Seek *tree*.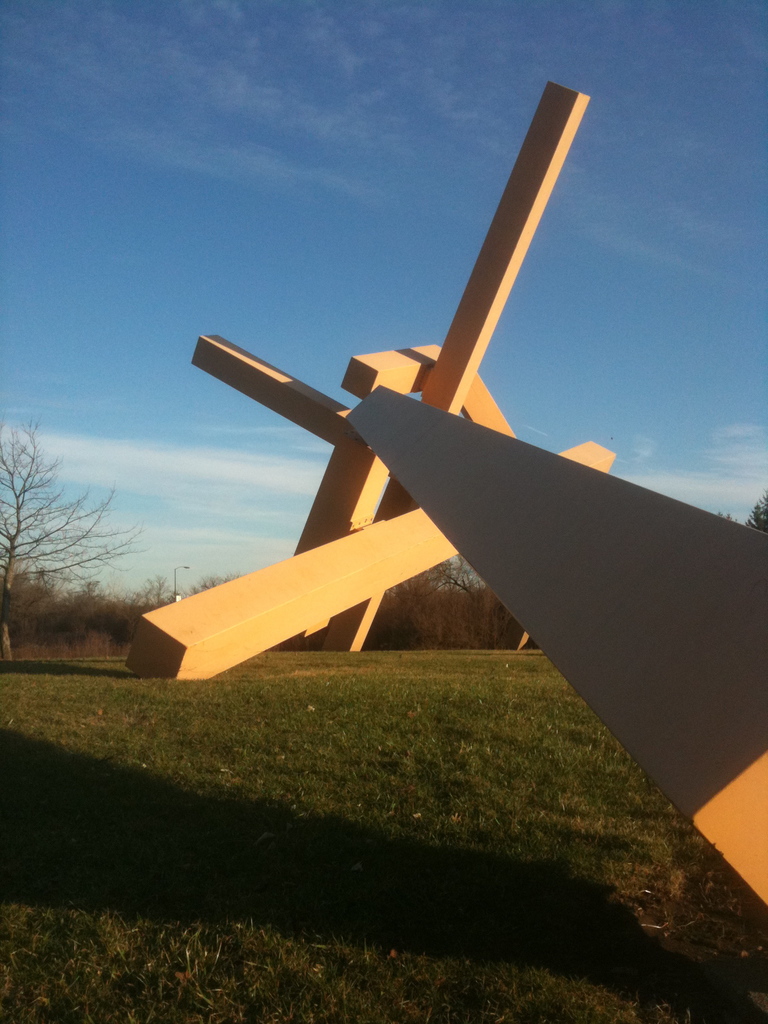
<bbox>0, 421, 137, 665</bbox>.
